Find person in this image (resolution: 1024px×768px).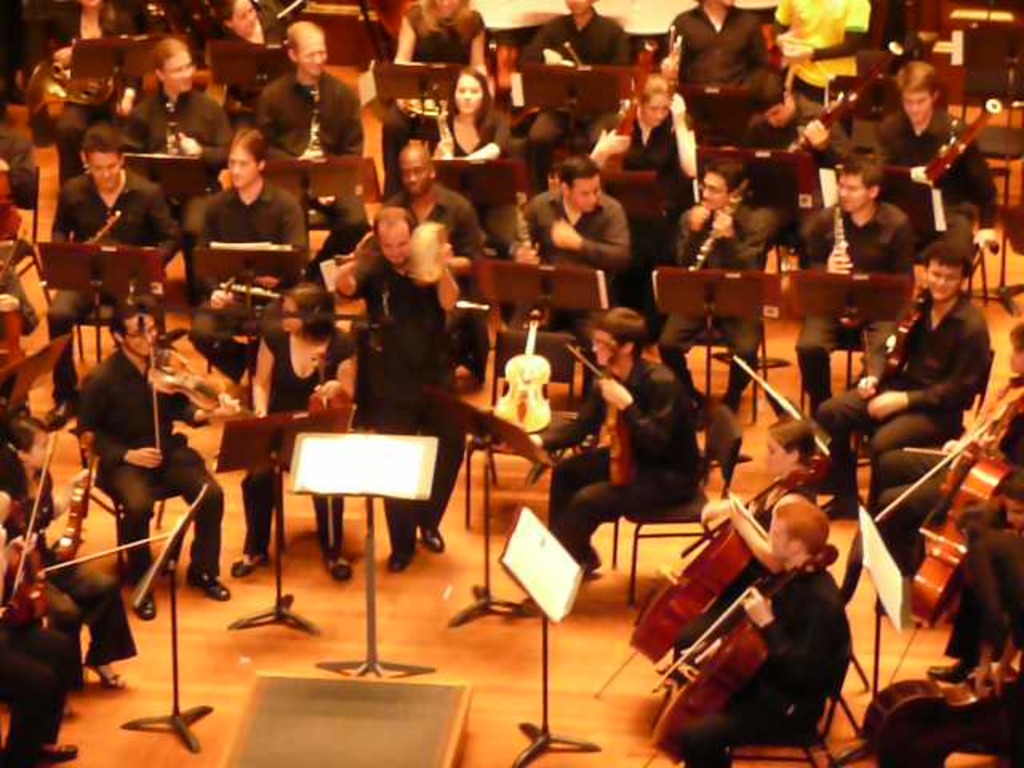
Rect(666, 0, 771, 98).
